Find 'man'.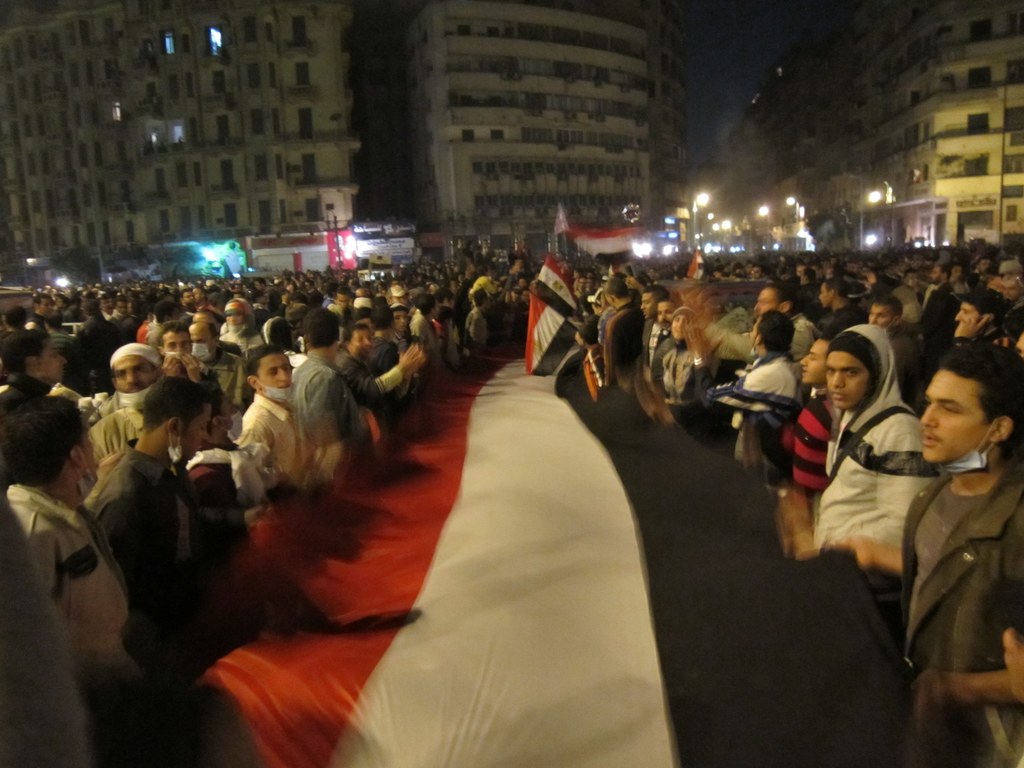
bbox=(633, 284, 673, 404).
